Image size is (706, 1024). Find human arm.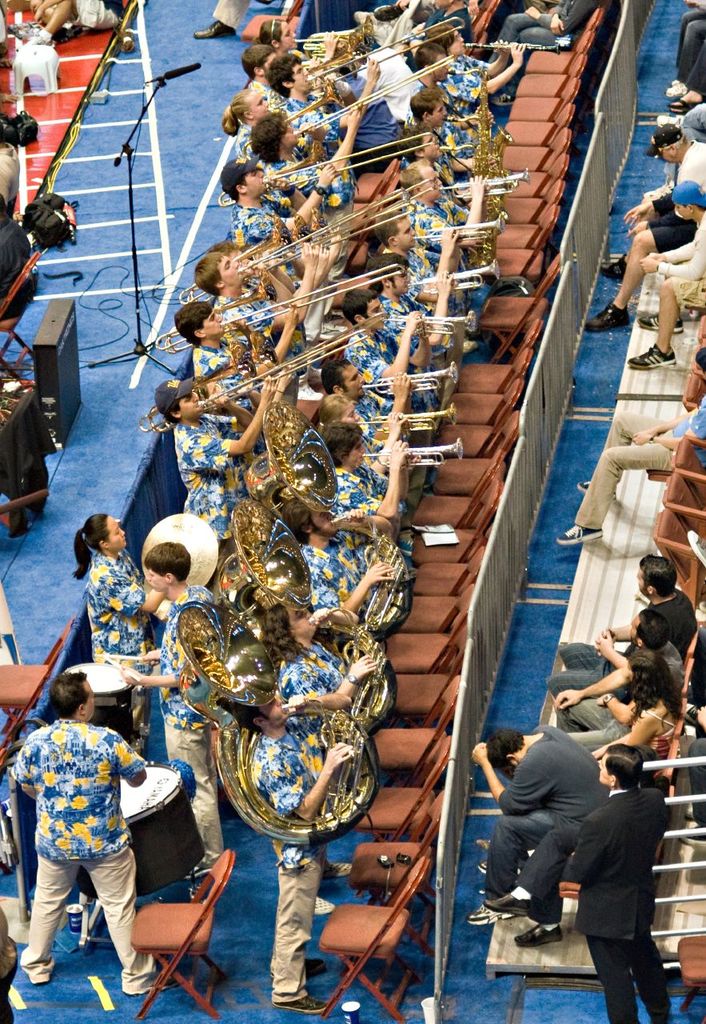
x1=560, y1=812, x2=608, y2=886.
